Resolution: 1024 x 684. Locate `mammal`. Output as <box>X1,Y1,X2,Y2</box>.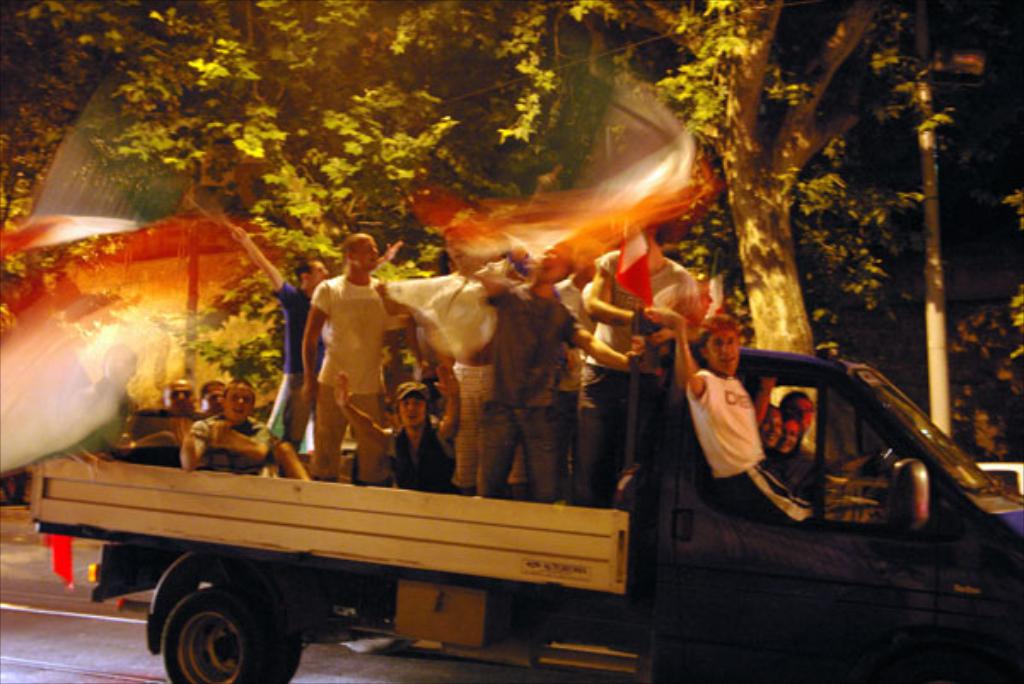
<box>164,375,196,438</box>.
